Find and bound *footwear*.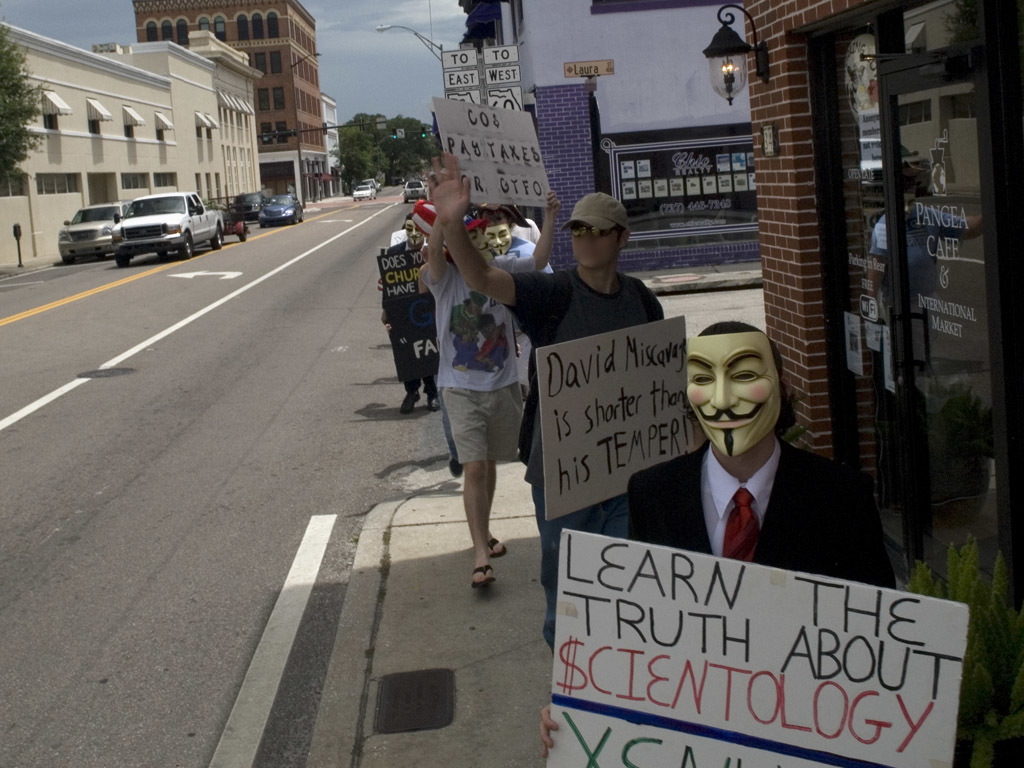
Bound: box=[451, 460, 464, 479].
